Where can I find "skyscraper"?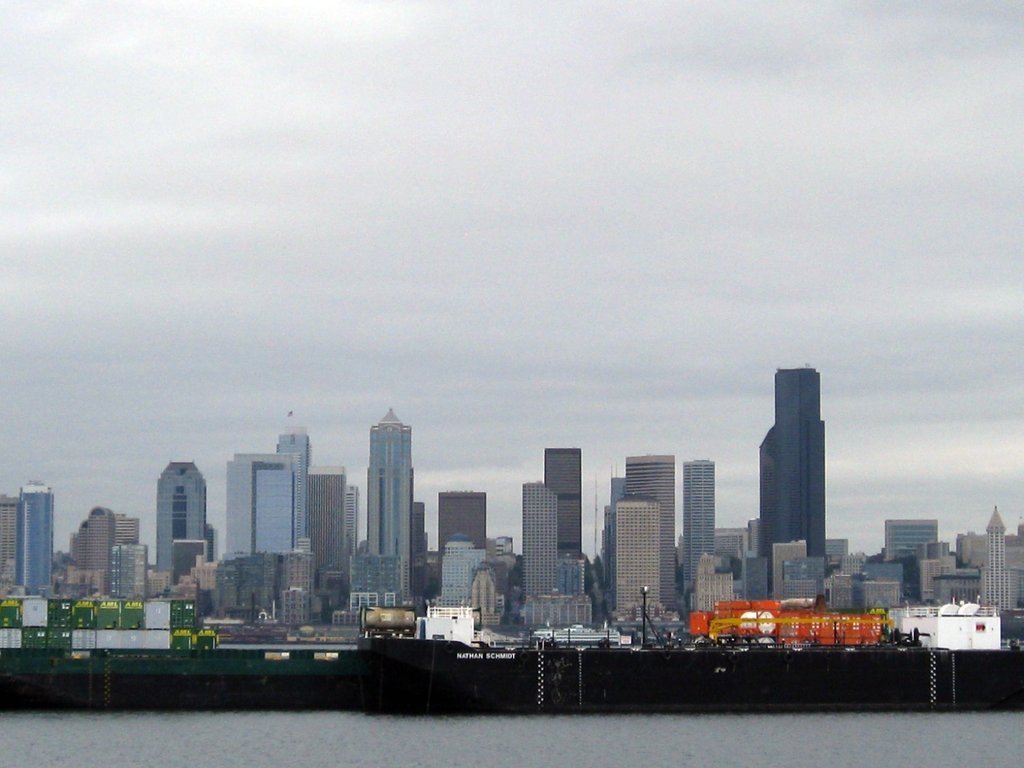
You can find it at 684/459/712/605.
